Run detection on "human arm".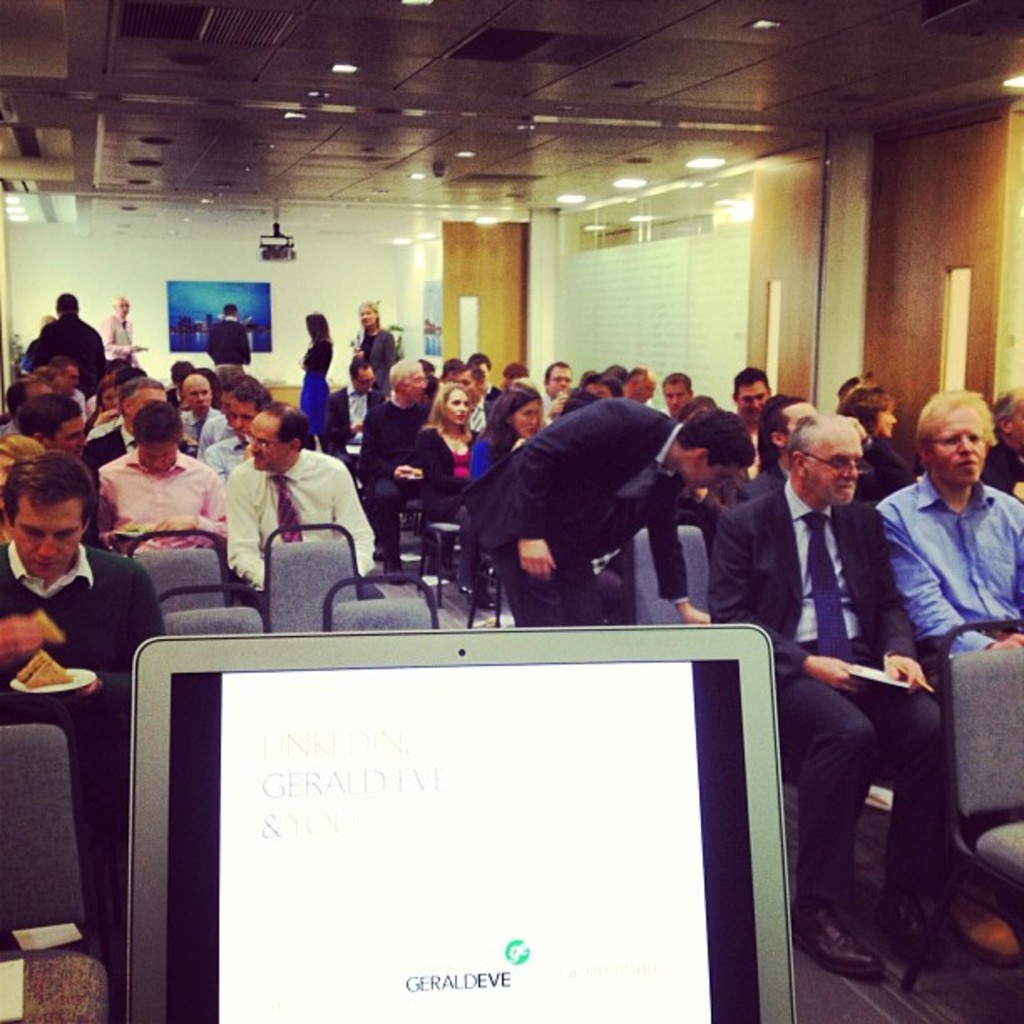
Result: (360, 402, 388, 482).
